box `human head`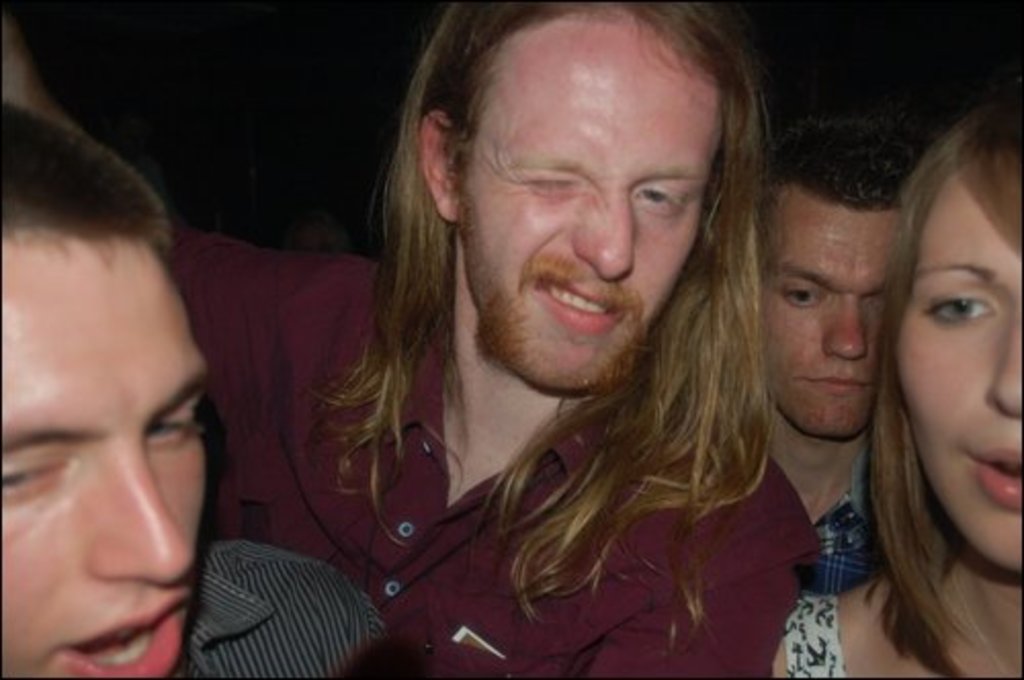
889 102 1022 569
